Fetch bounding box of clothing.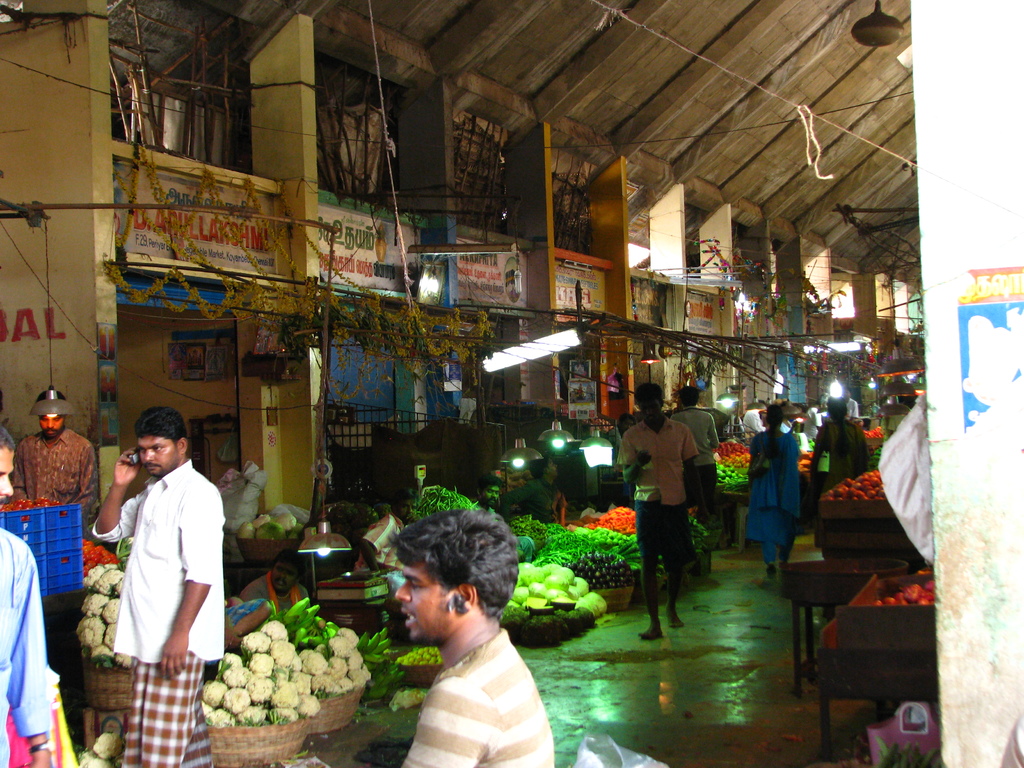
Bbox: Rect(675, 408, 720, 507).
